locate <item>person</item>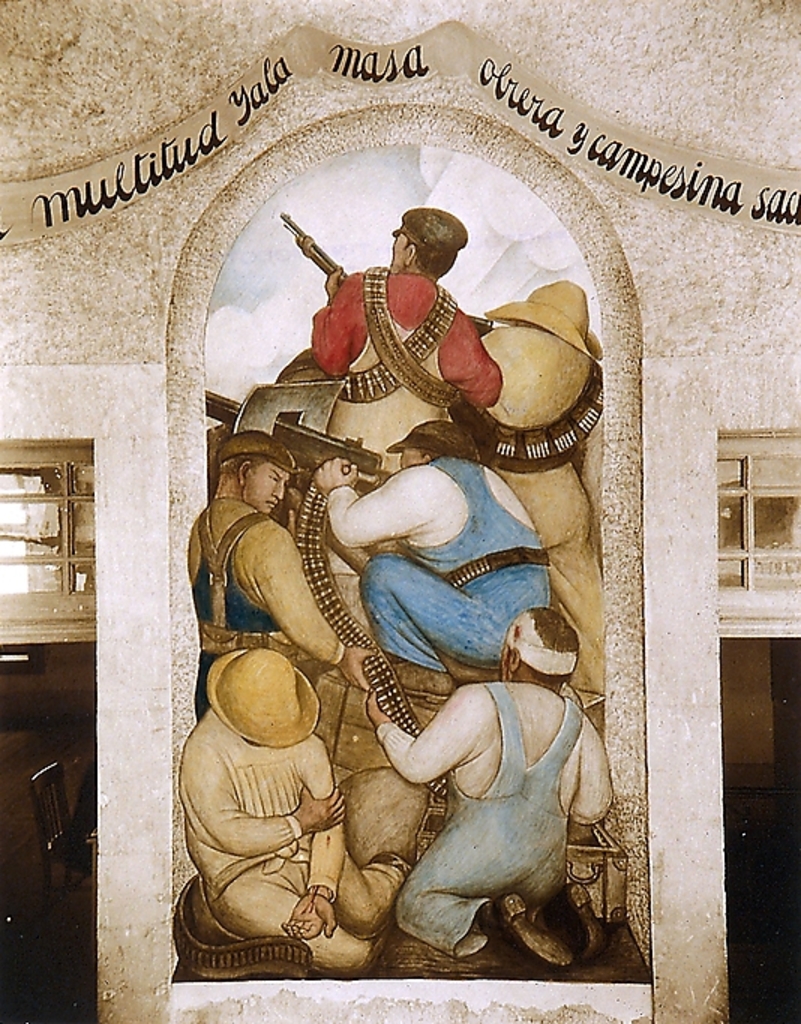
[left=187, top=634, right=403, bottom=978]
